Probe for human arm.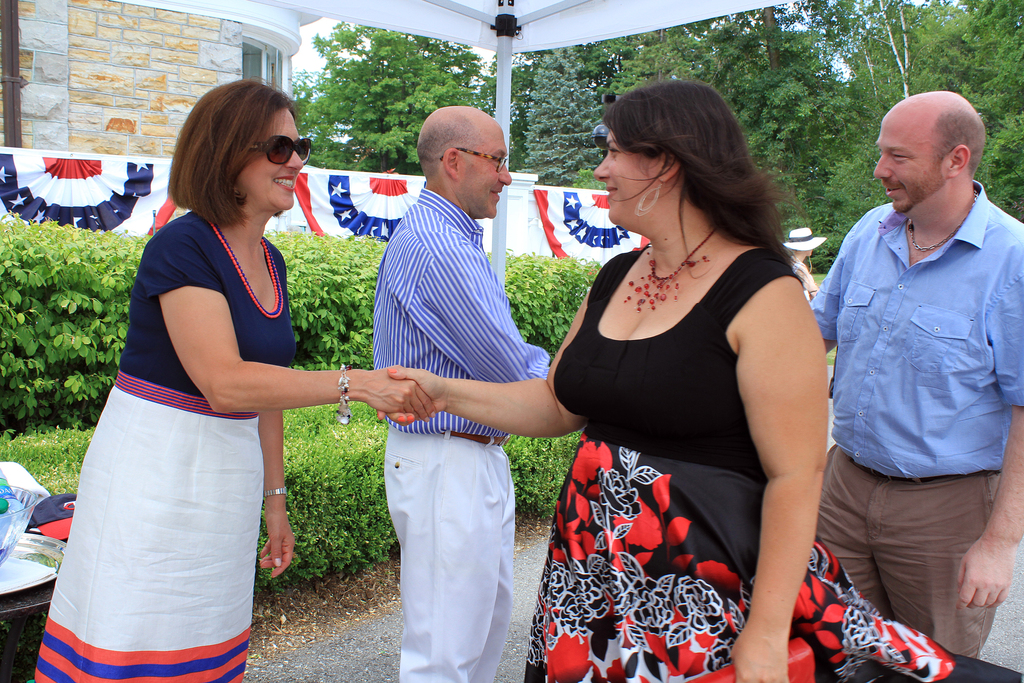
Probe result: crop(151, 236, 430, 418).
